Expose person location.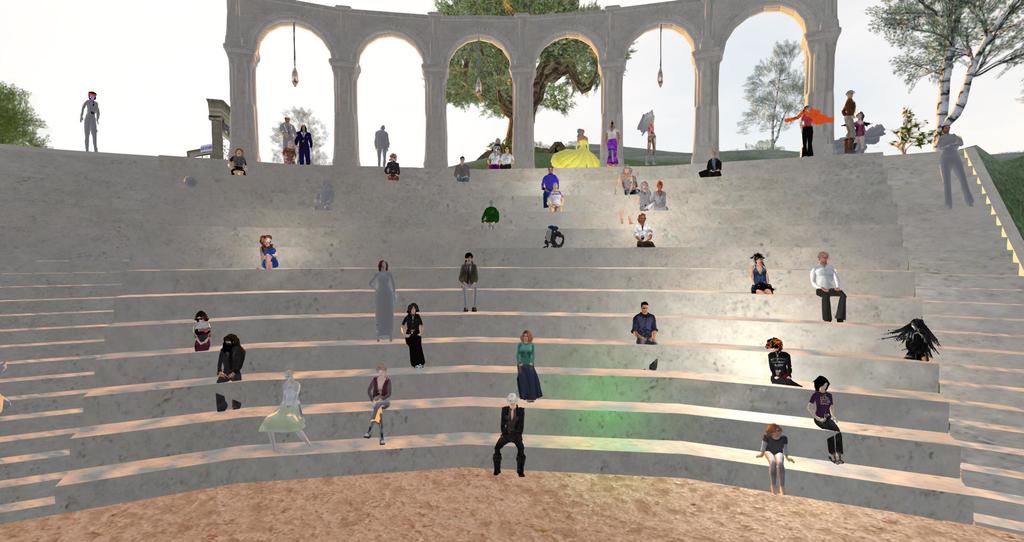
Exposed at bbox(368, 258, 397, 343).
